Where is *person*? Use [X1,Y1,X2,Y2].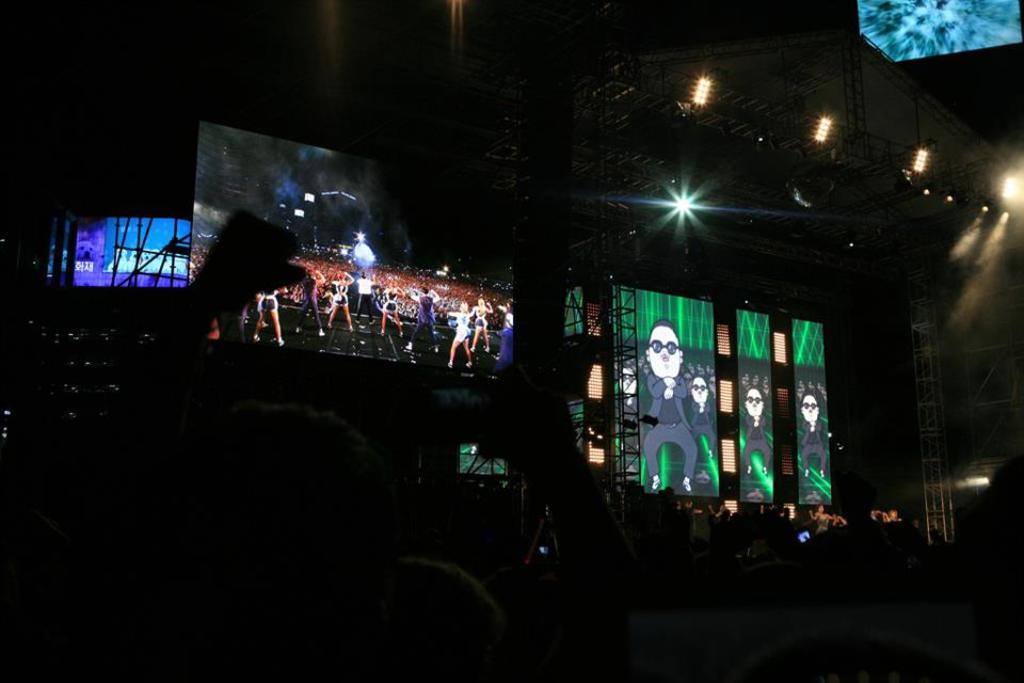
[795,390,832,494].
